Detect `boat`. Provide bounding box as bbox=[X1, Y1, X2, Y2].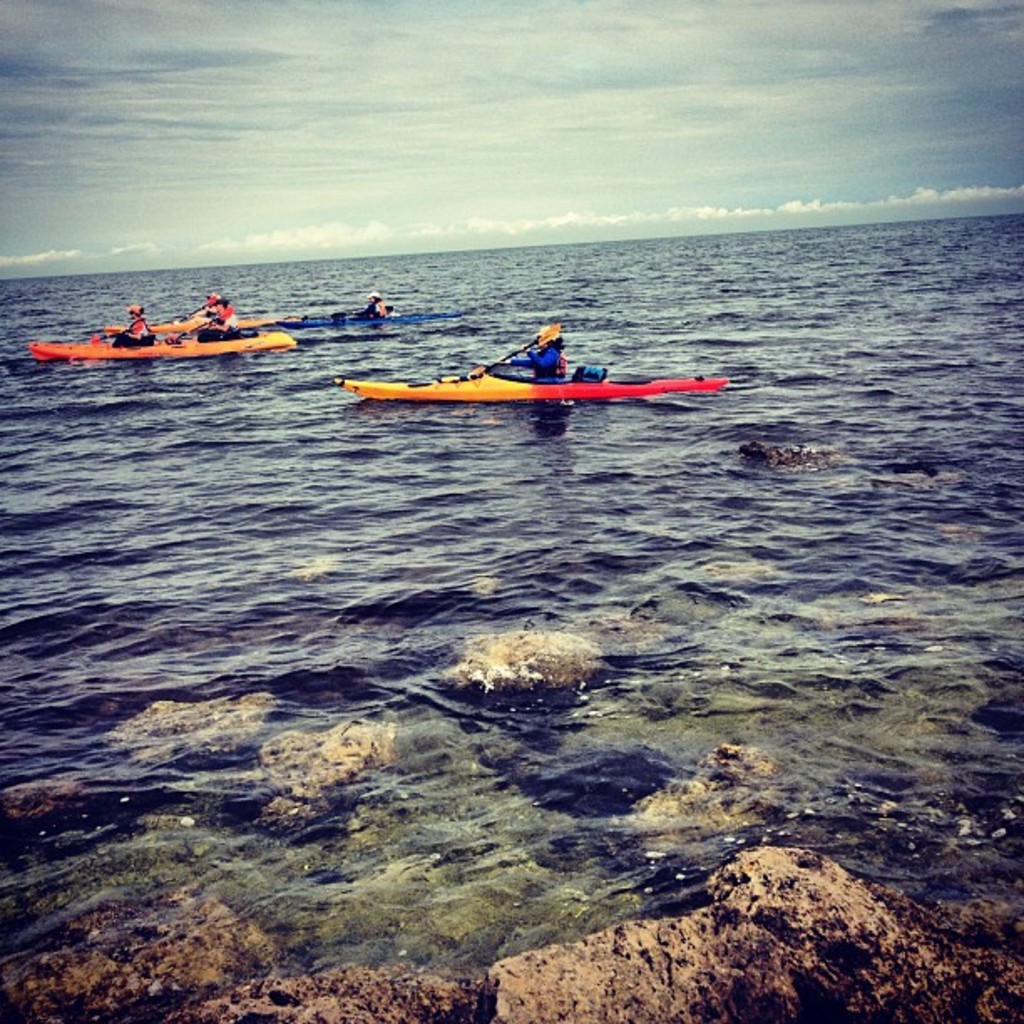
bbox=[23, 340, 301, 363].
